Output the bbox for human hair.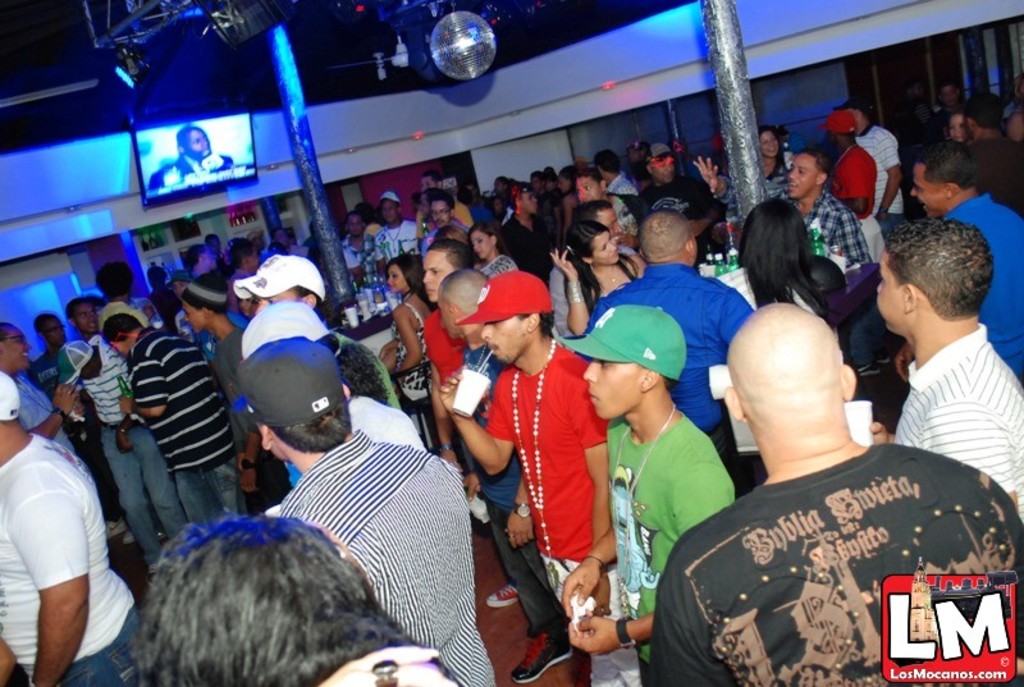
bbox=[297, 285, 329, 324].
